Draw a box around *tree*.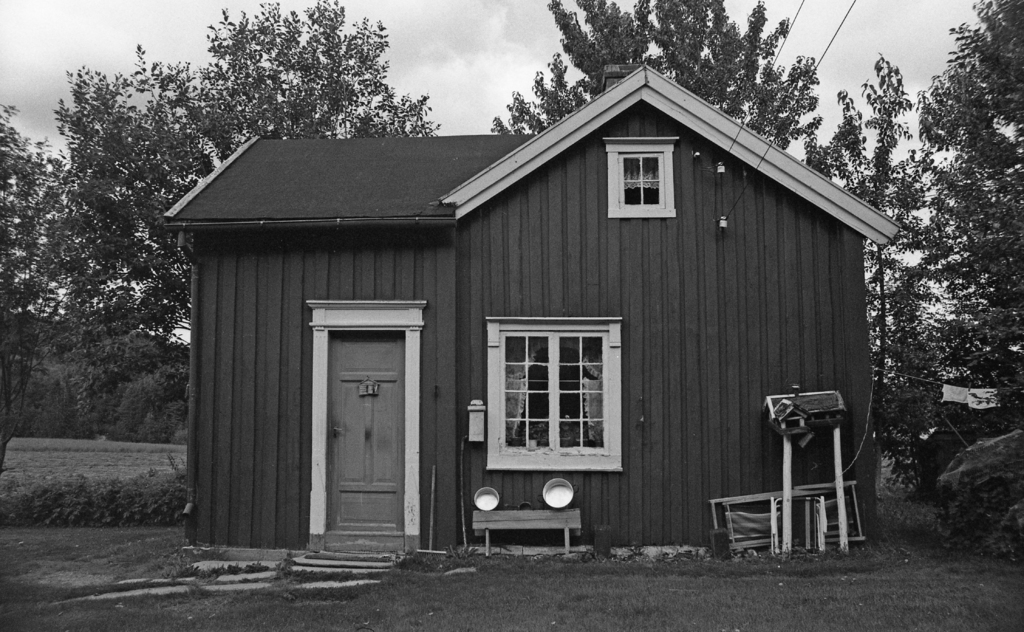
bbox=(914, 0, 1023, 409).
